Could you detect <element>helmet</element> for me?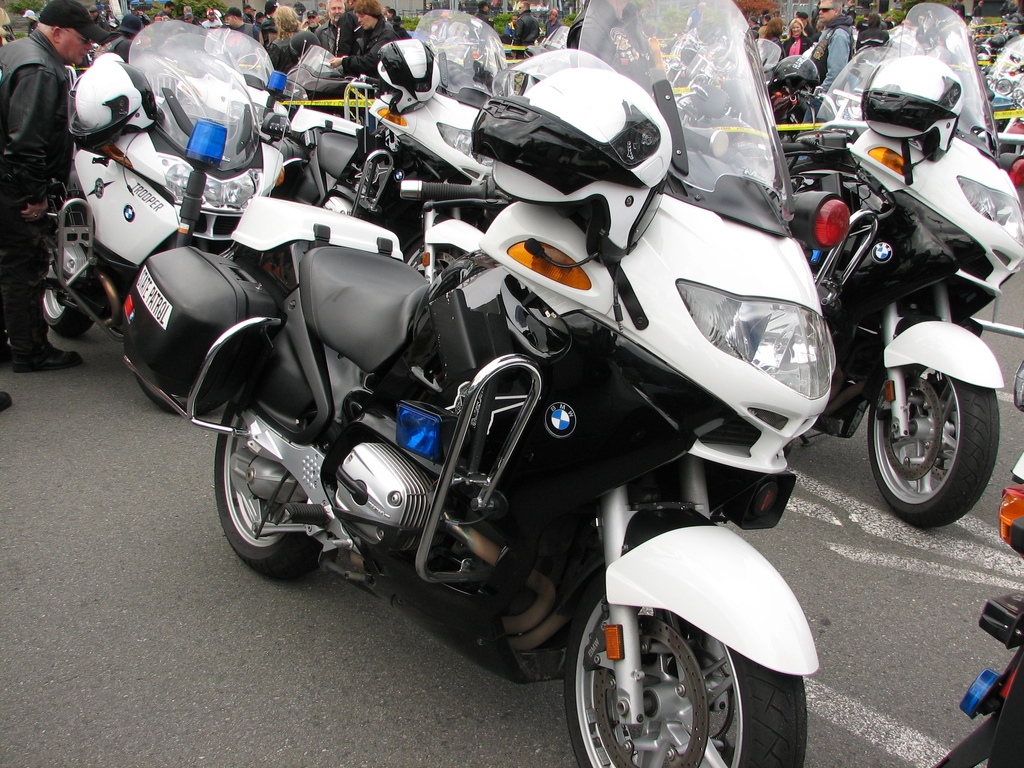
Detection result: (779,48,820,104).
